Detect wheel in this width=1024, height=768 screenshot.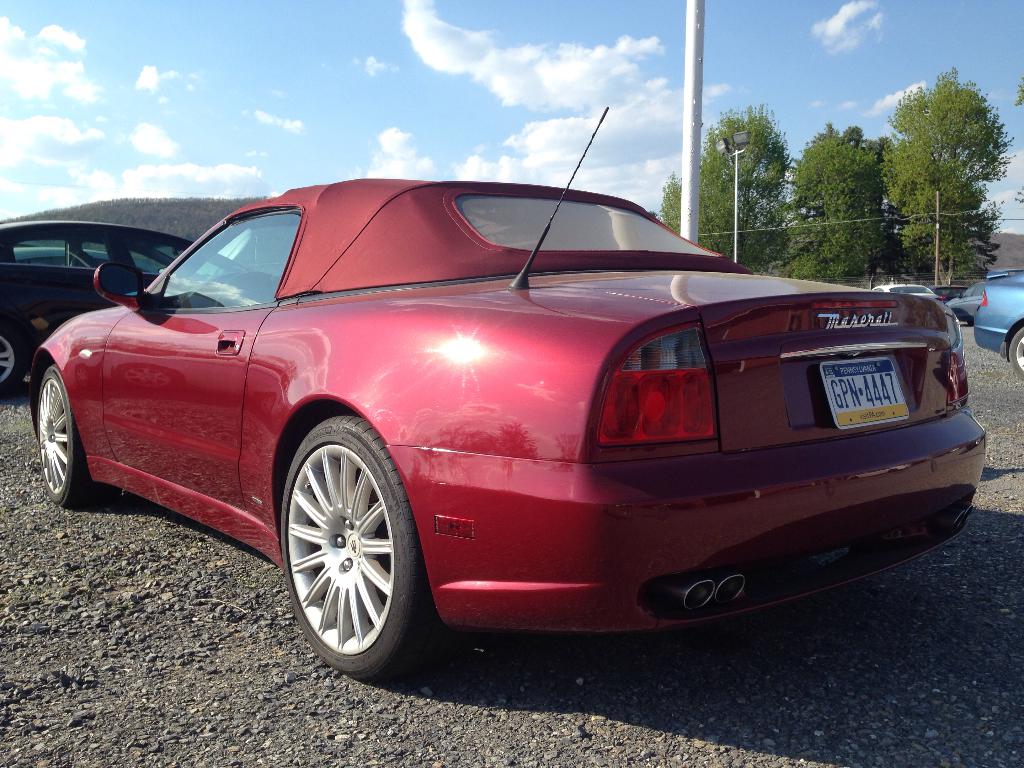
Detection: bbox=(1008, 324, 1023, 378).
